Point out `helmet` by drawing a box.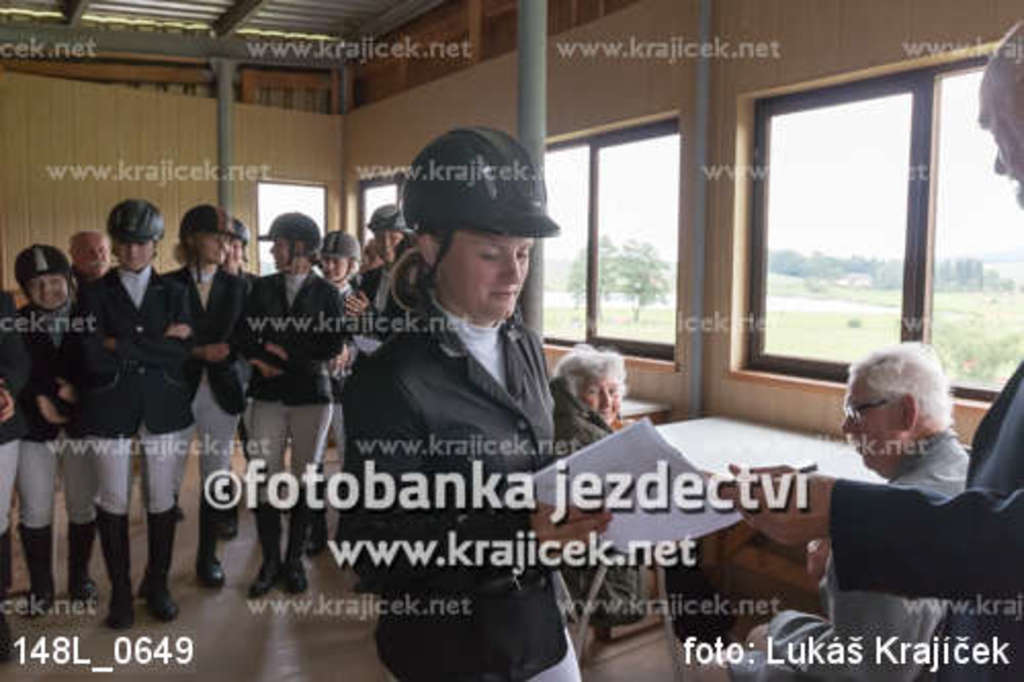
x1=4 y1=242 x2=66 y2=328.
